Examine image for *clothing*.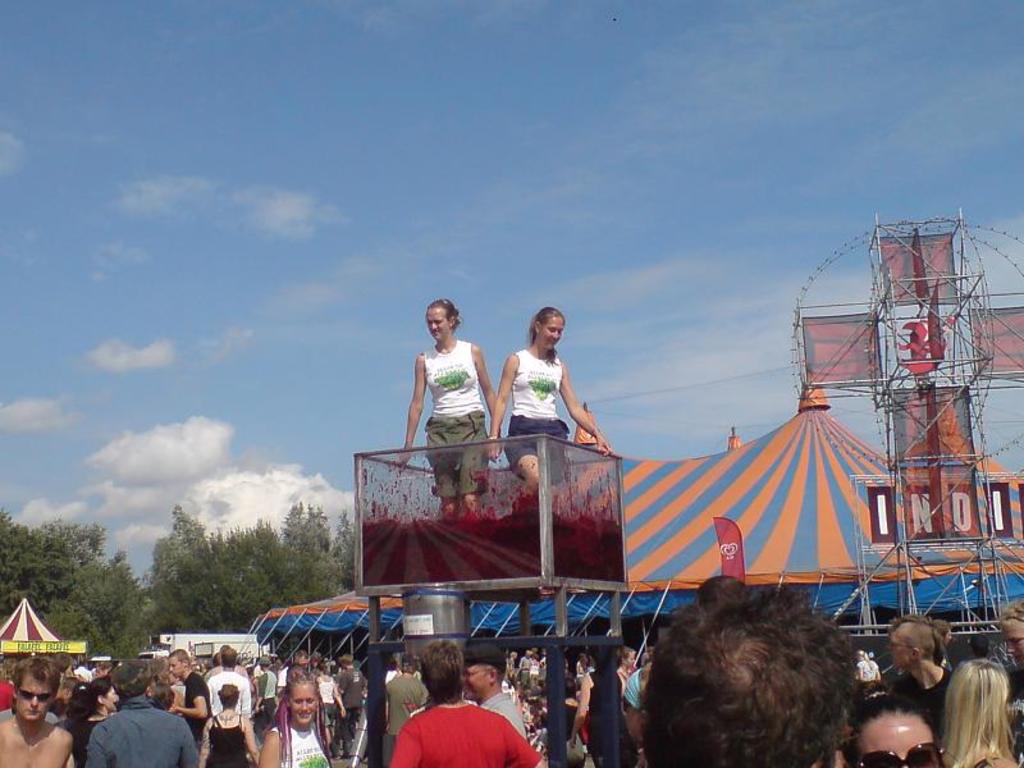
Examination result: x1=387, y1=701, x2=541, y2=767.
